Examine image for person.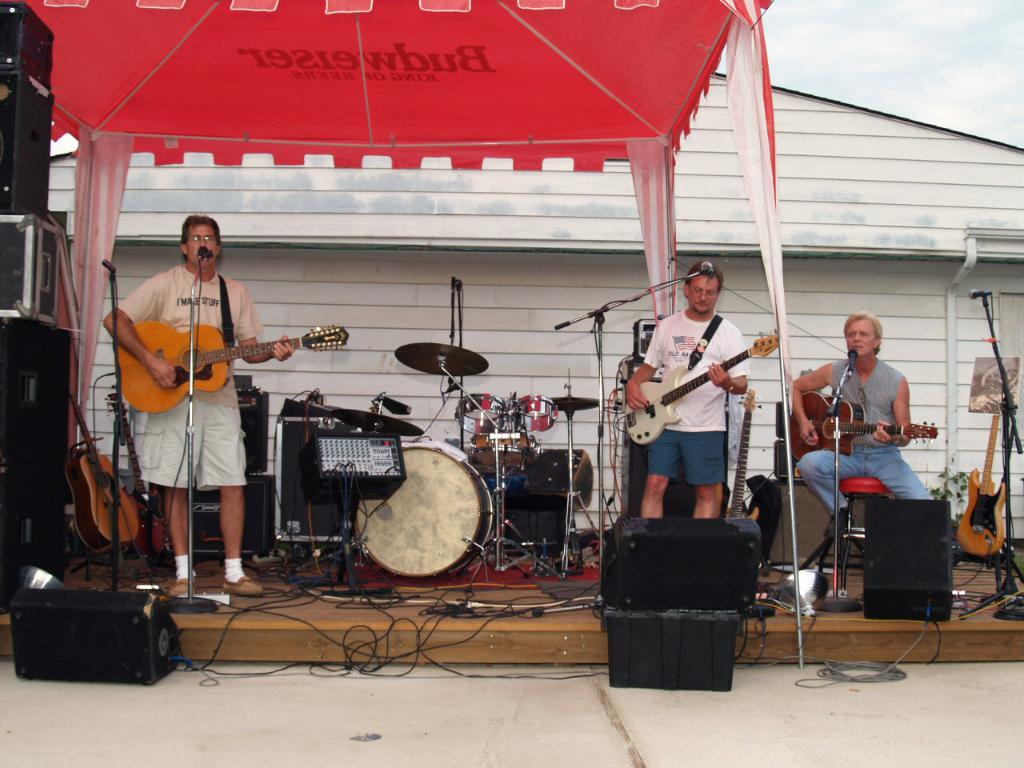
Examination result: [631,258,751,514].
